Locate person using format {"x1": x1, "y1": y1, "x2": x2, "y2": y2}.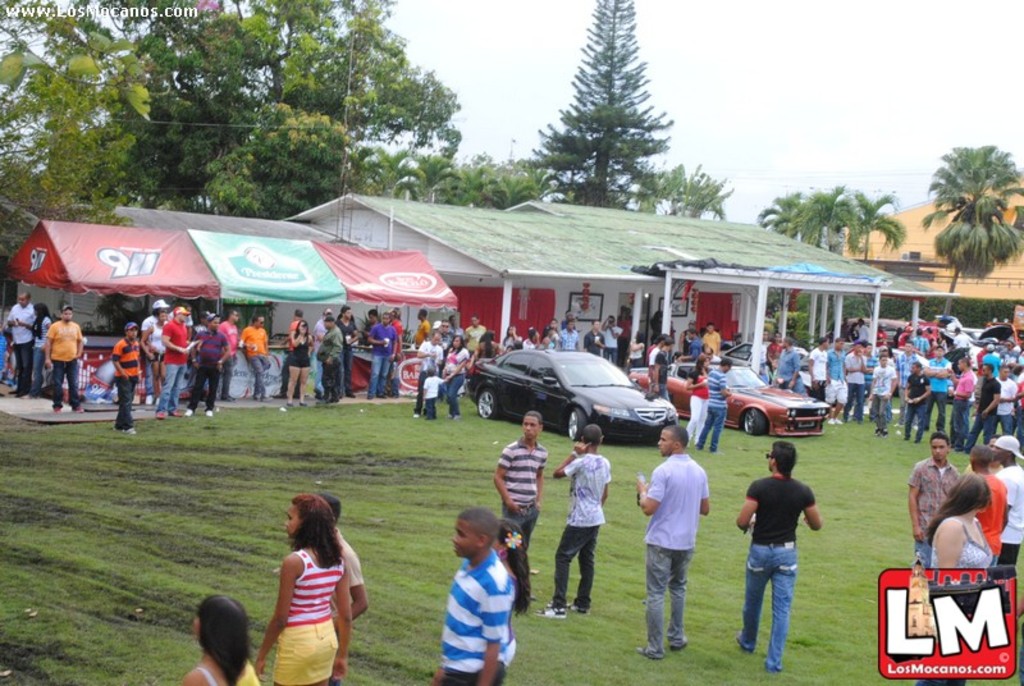
{"x1": 538, "y1": 422, "x2": 614, "y2": 618}.
